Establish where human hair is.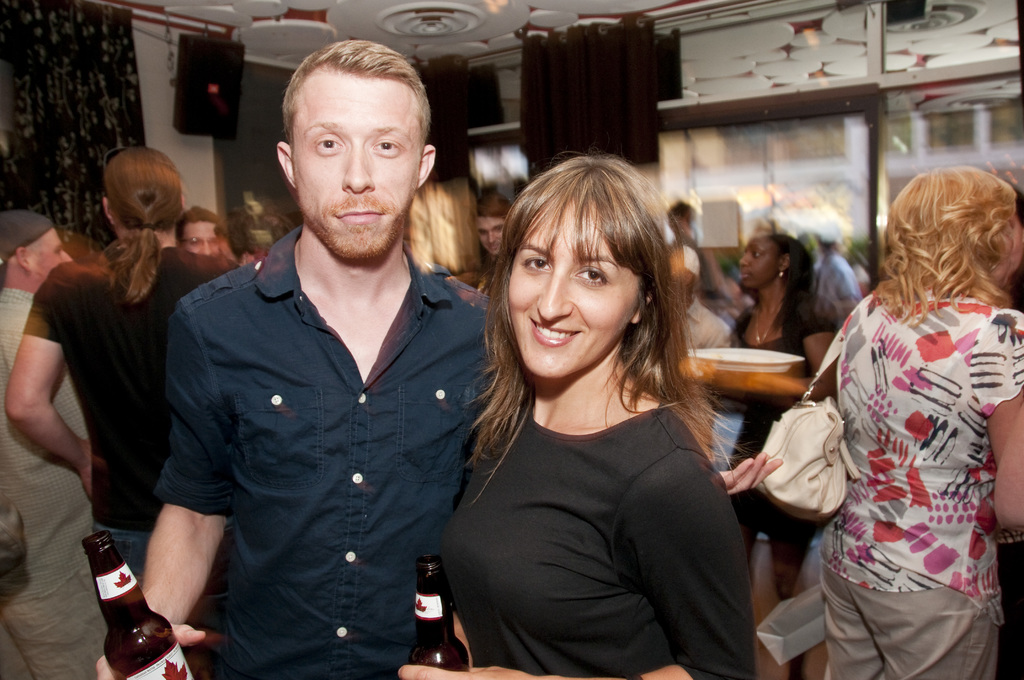
Established at locate(735, 234, 814, 335).
